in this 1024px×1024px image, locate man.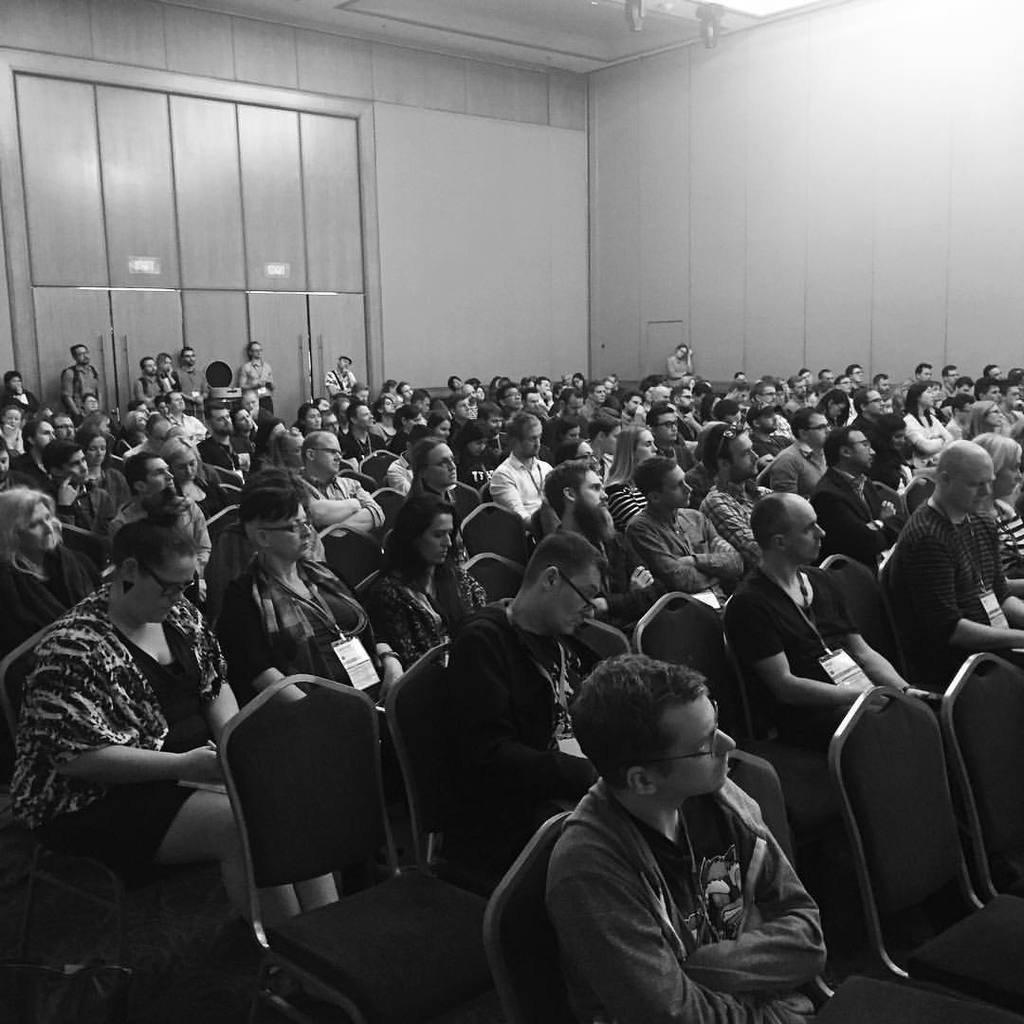
Bounding box: (left=343, top=405, right=386, bottom=462).
